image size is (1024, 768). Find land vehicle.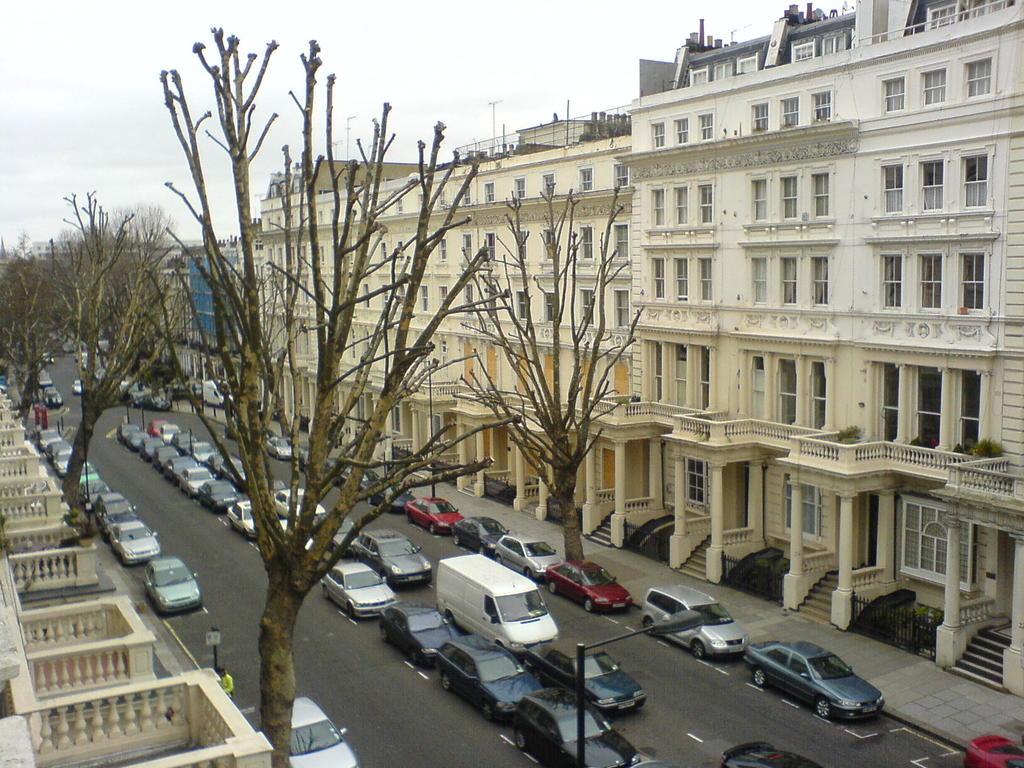
179:430:192:449.
